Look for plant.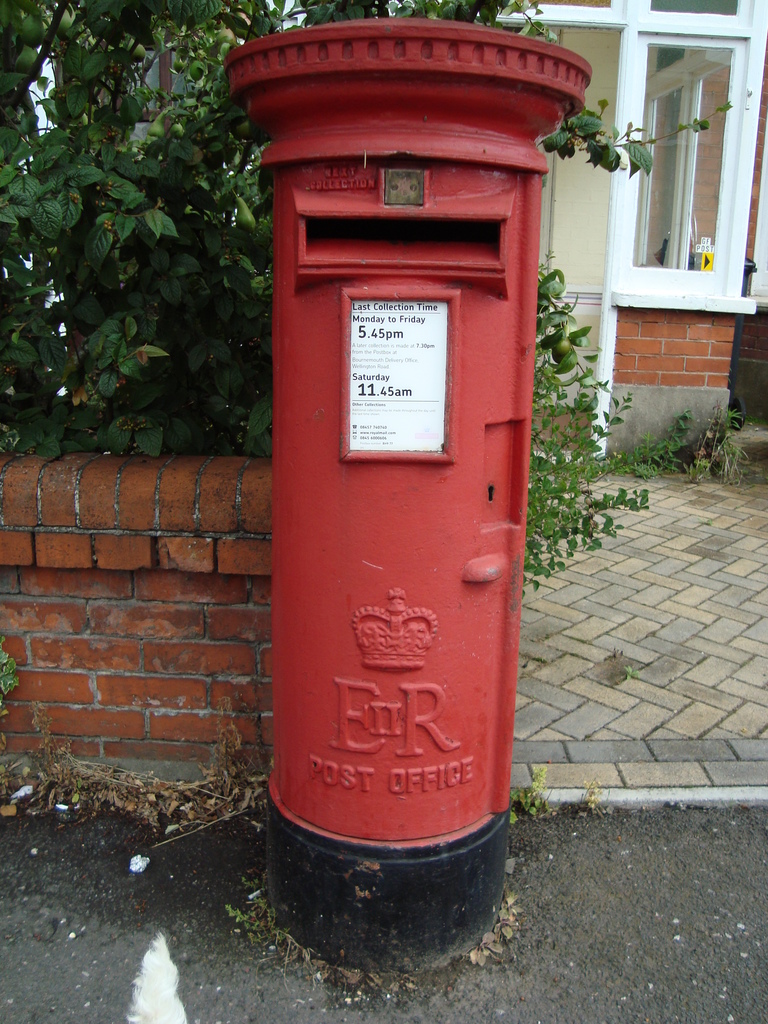
Found: (577,780,611,816).
